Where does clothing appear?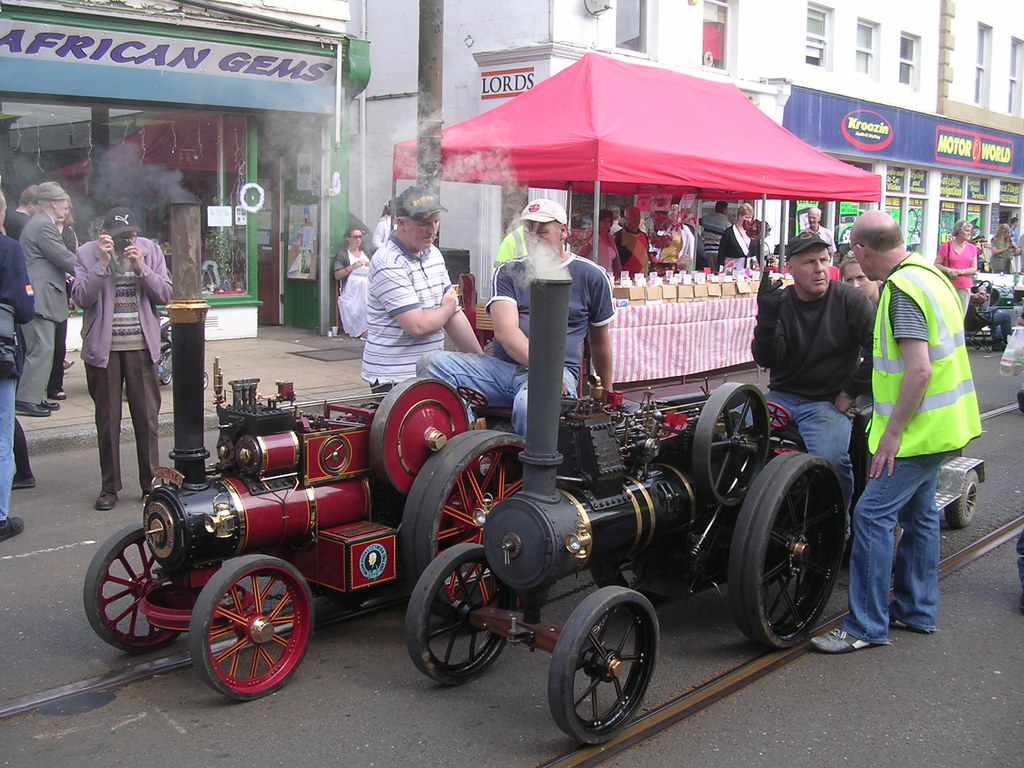
Appears at 861,207,988,625.
